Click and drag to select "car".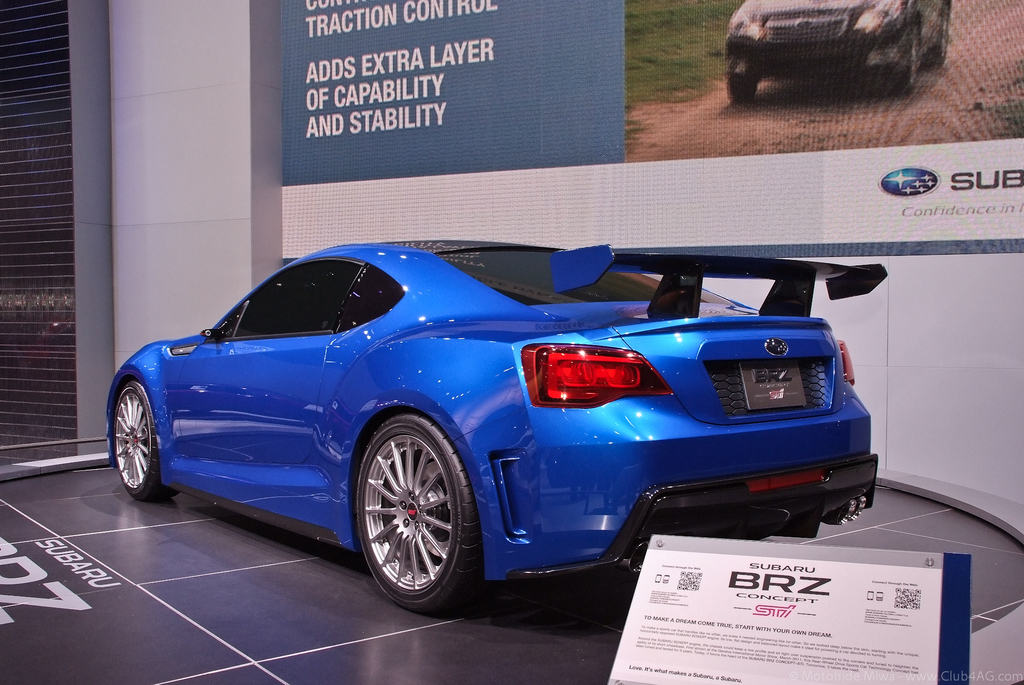
Selection: bbox=(721, 0, 954, 110).
